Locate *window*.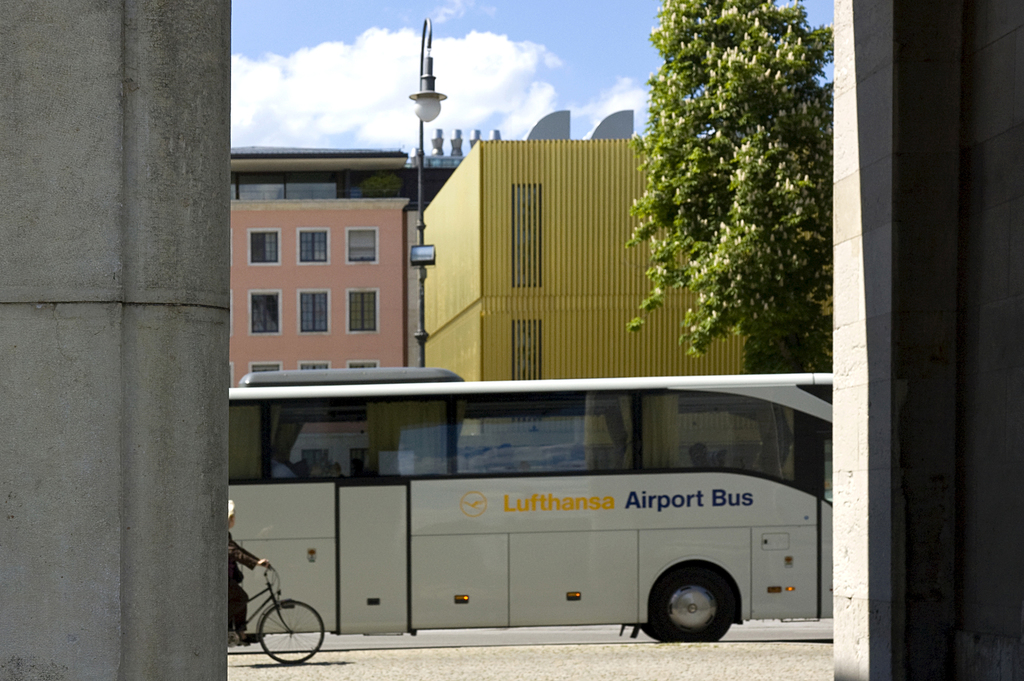
Bounding box: detection(345, 228, 379, 264).
